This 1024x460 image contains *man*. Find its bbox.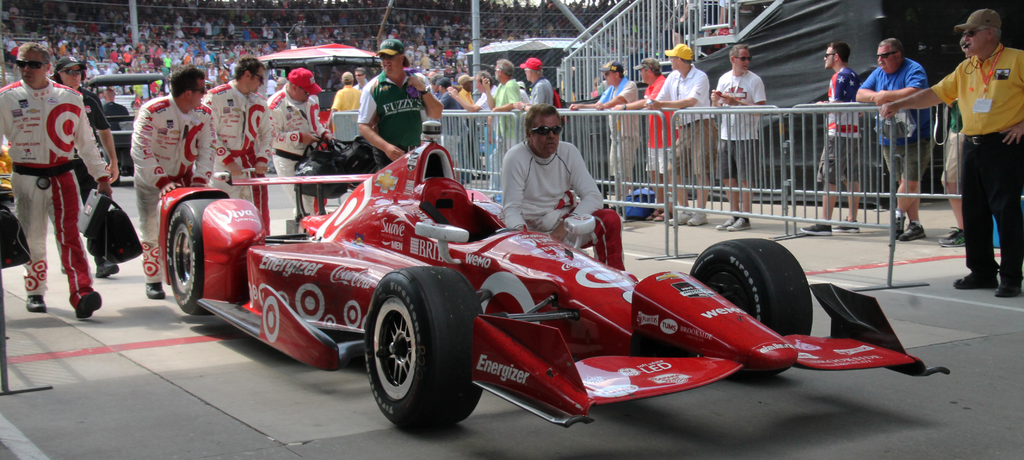
box=[483, 60, 522, 195].
